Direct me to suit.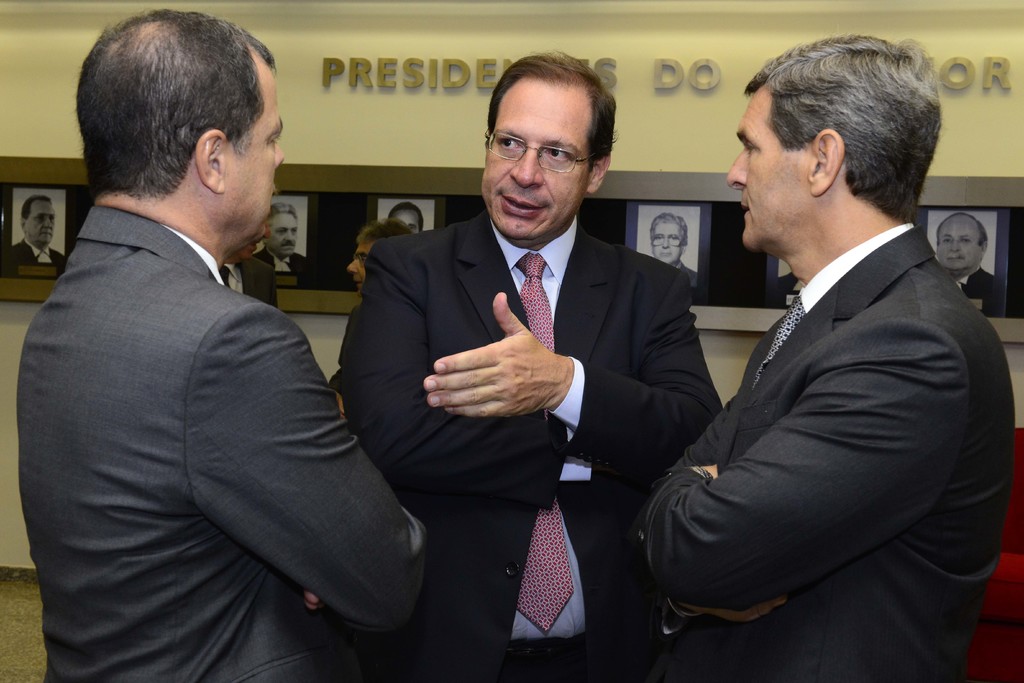
Direction: bbox=(340, 213, 722, 682).
